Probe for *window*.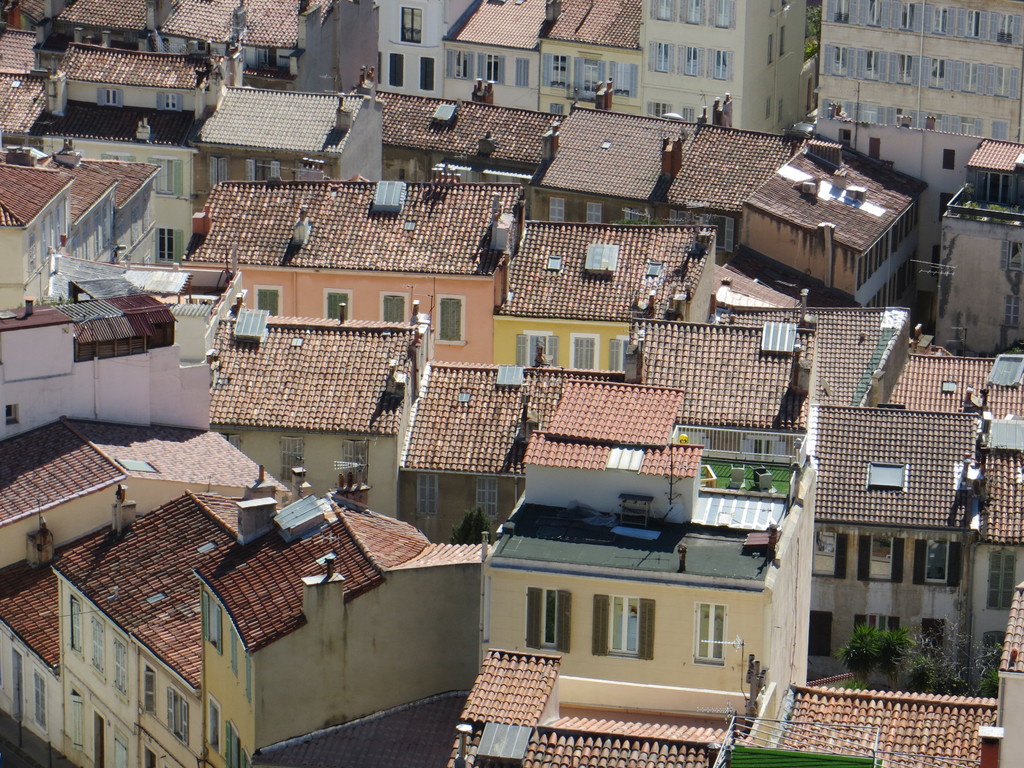
Probe result: crop(691, 603, 724, 663).
